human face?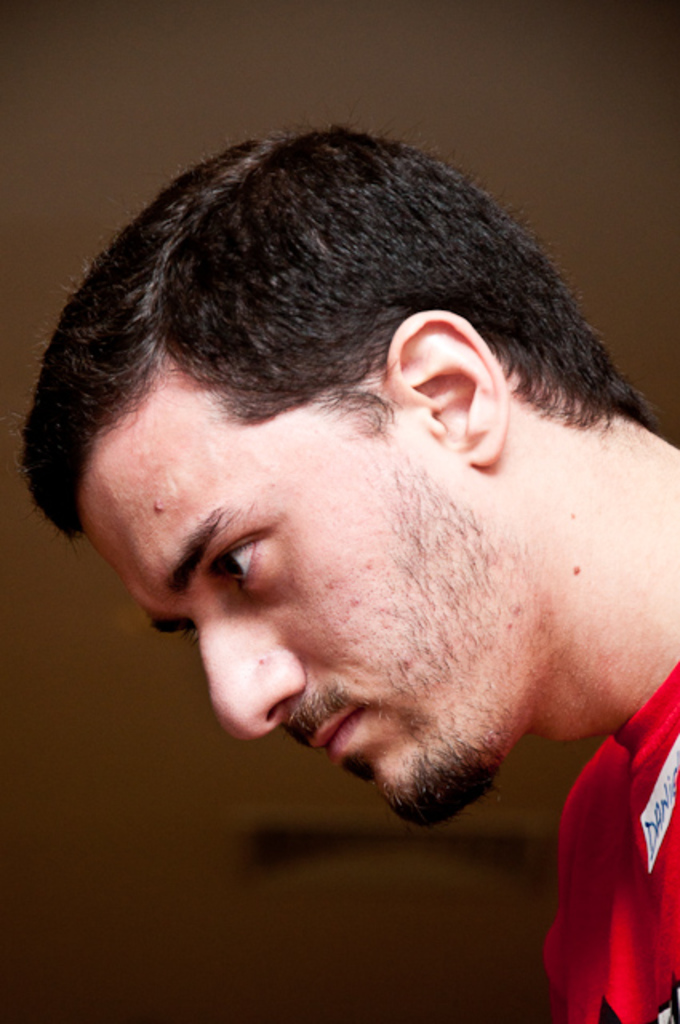
rect(82, 350, 544, 826)
